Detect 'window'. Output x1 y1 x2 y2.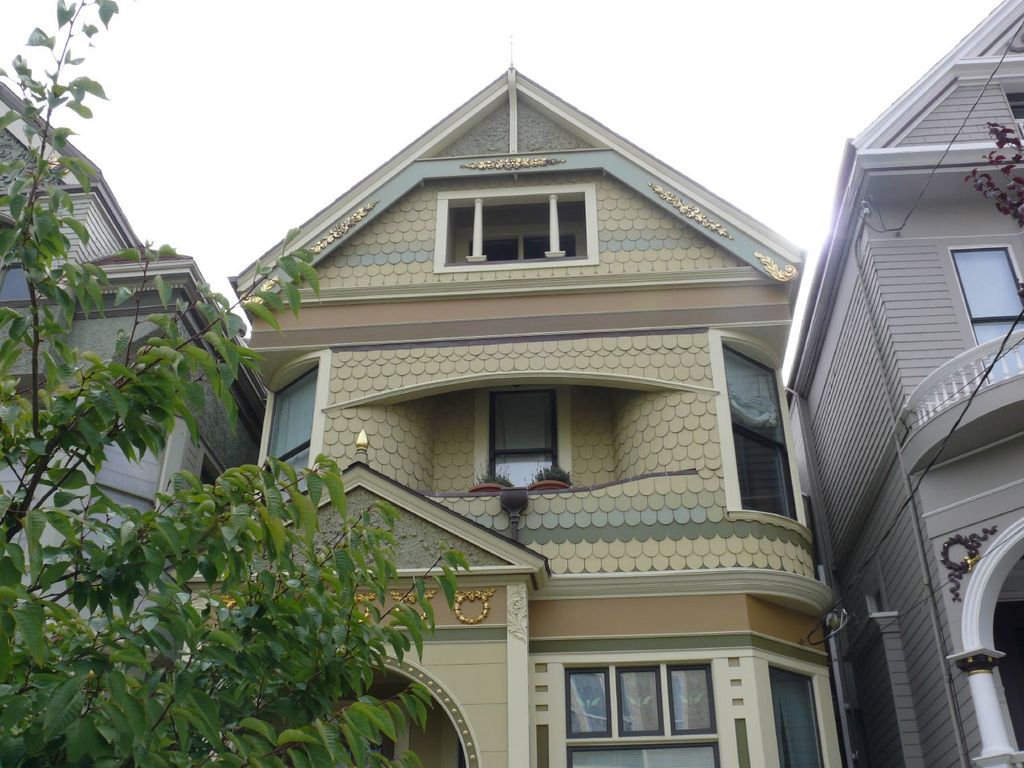
482 392 556 503.
